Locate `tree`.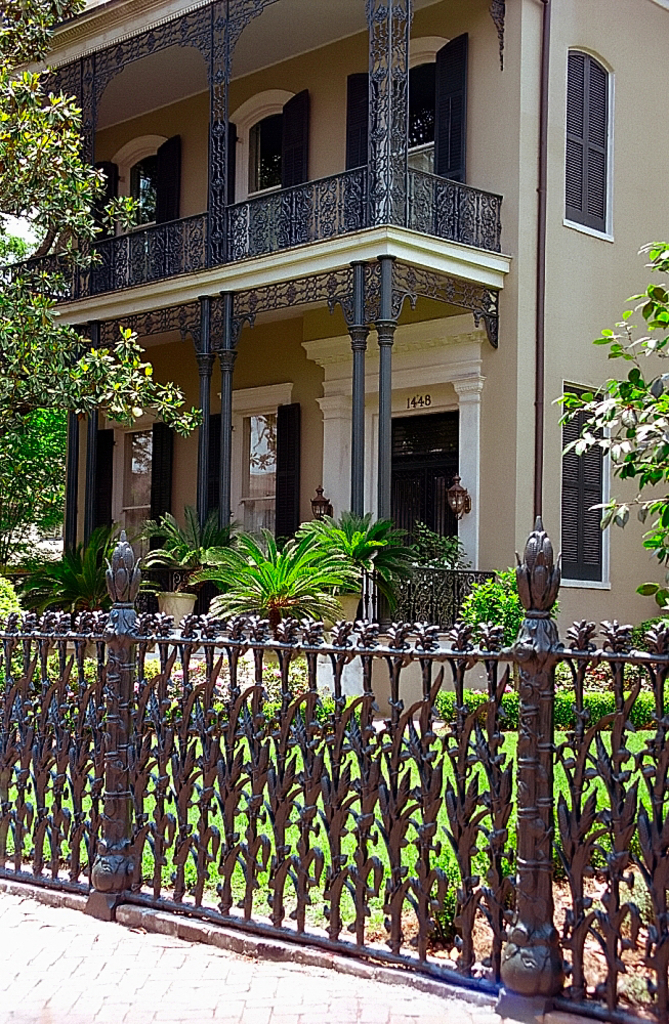
Bounding box: detection(0, 0, 197, 435).
